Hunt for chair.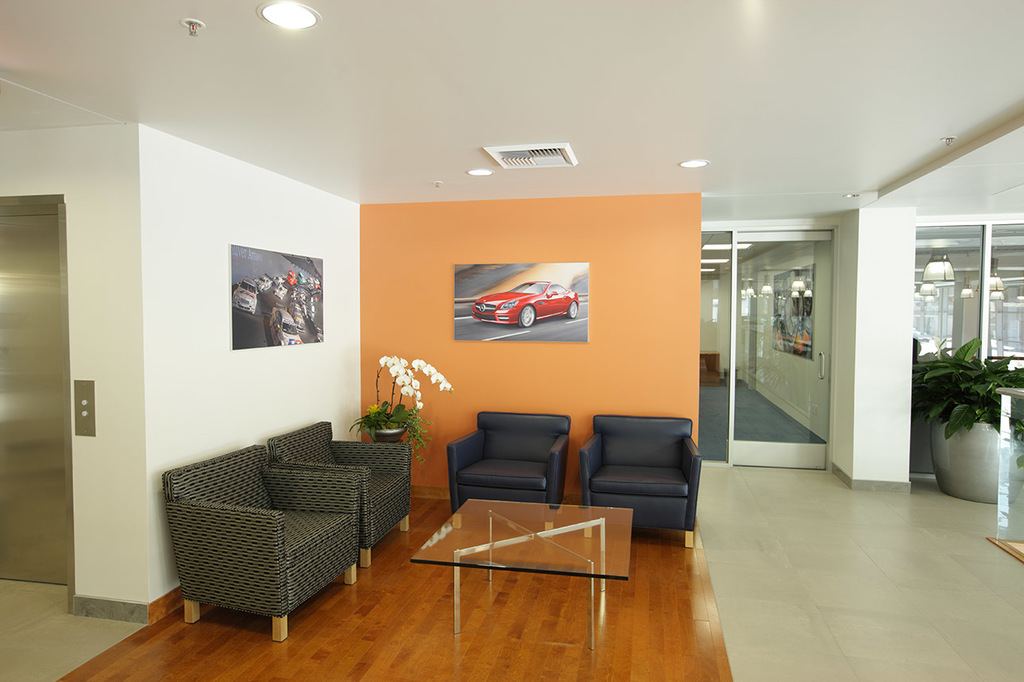
Hunted down at [573, 414, 703, 546].
